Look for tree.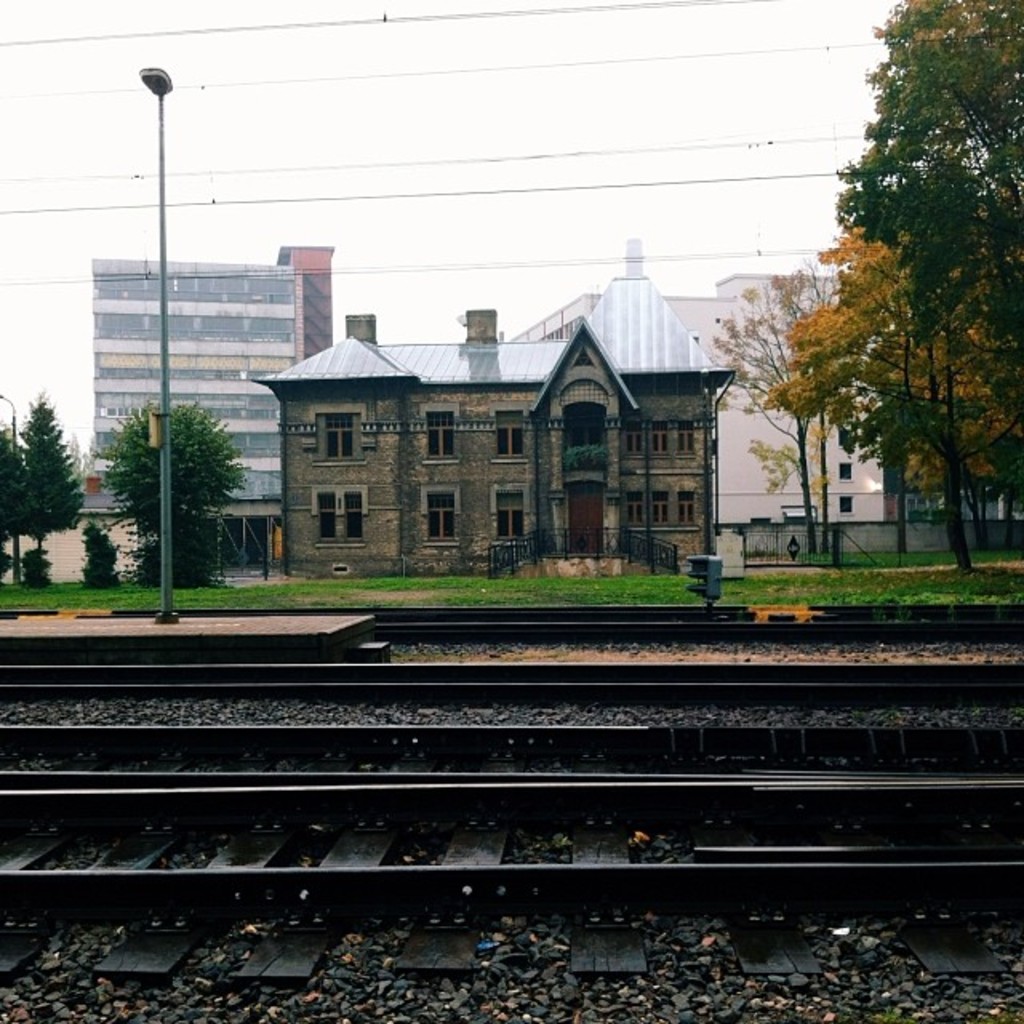
Found: bbox=(710, 262, 846, 568).
